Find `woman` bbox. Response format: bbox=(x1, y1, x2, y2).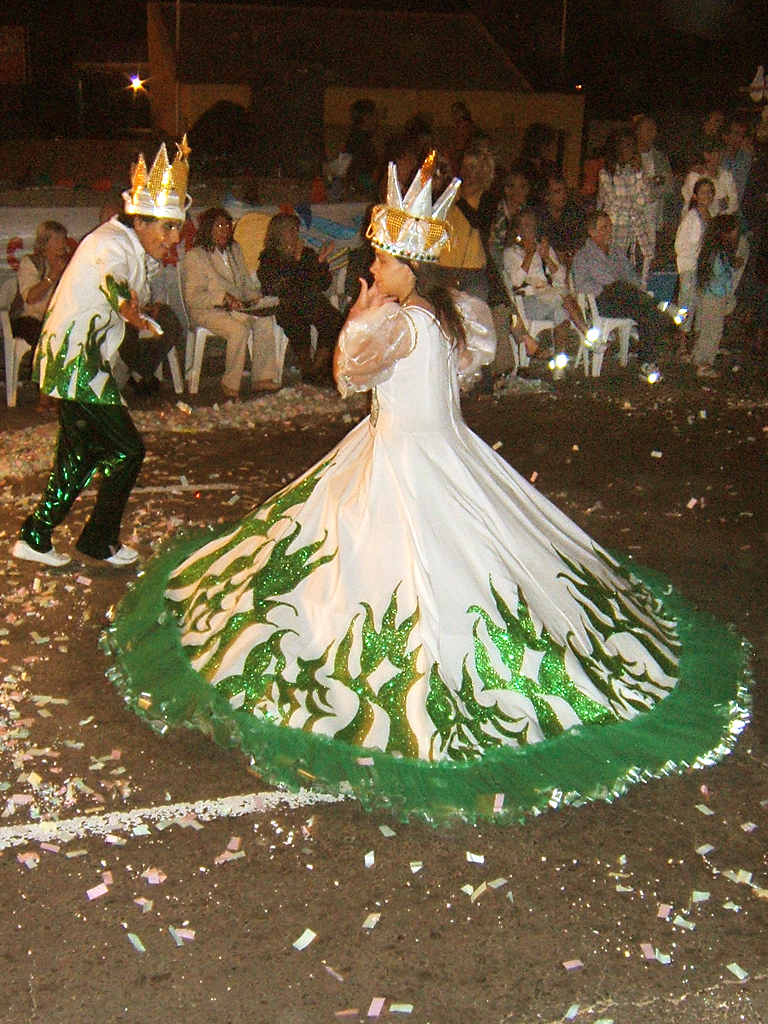
bbox=(674, 178, 720, 283).
